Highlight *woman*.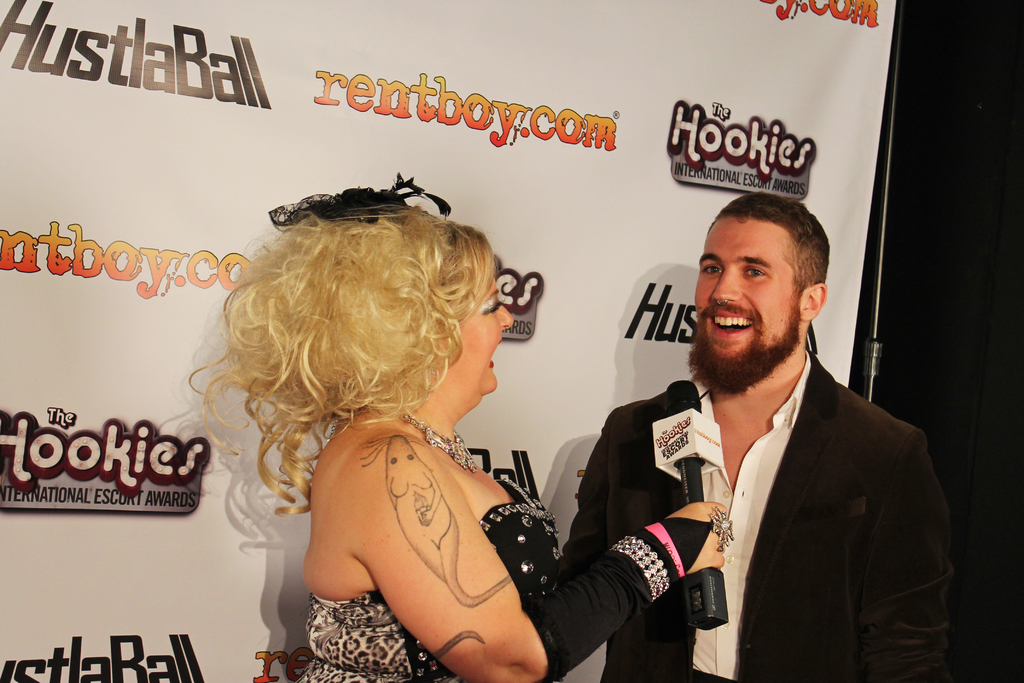
Highlighted region: [left=180, top=167, right=609, bottom=682].
